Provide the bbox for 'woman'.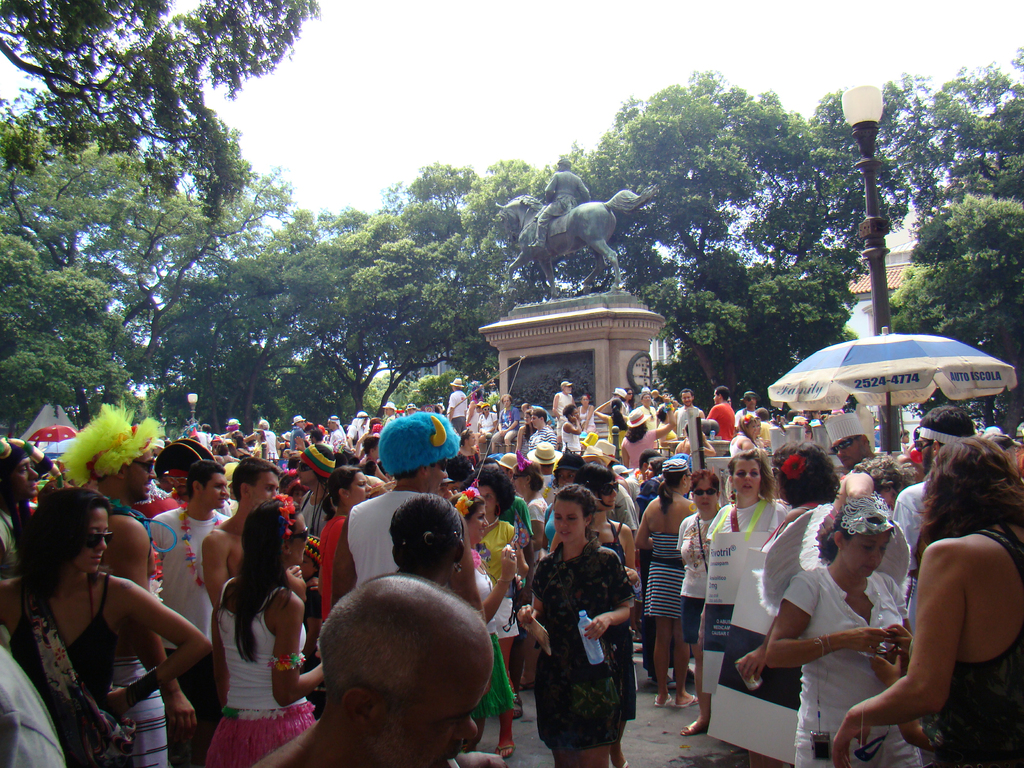
(622, 395, 675, 467).
